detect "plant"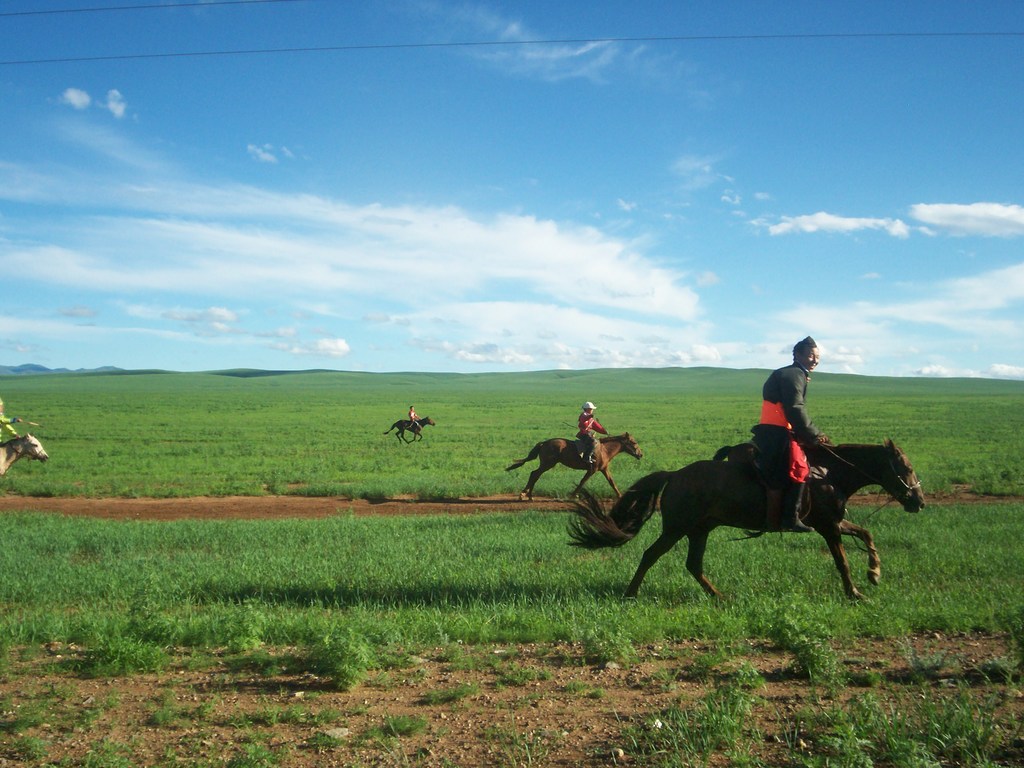
(378,737,399,748)
